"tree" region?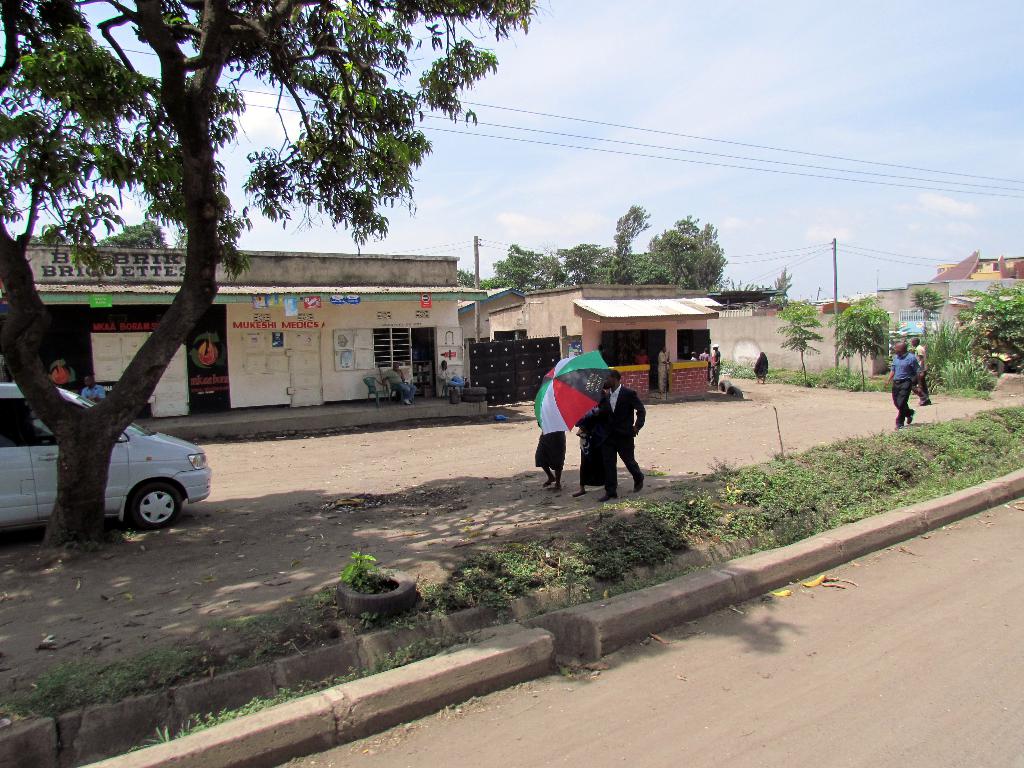
<bbox>774, 299, 828, 393</bbox>
